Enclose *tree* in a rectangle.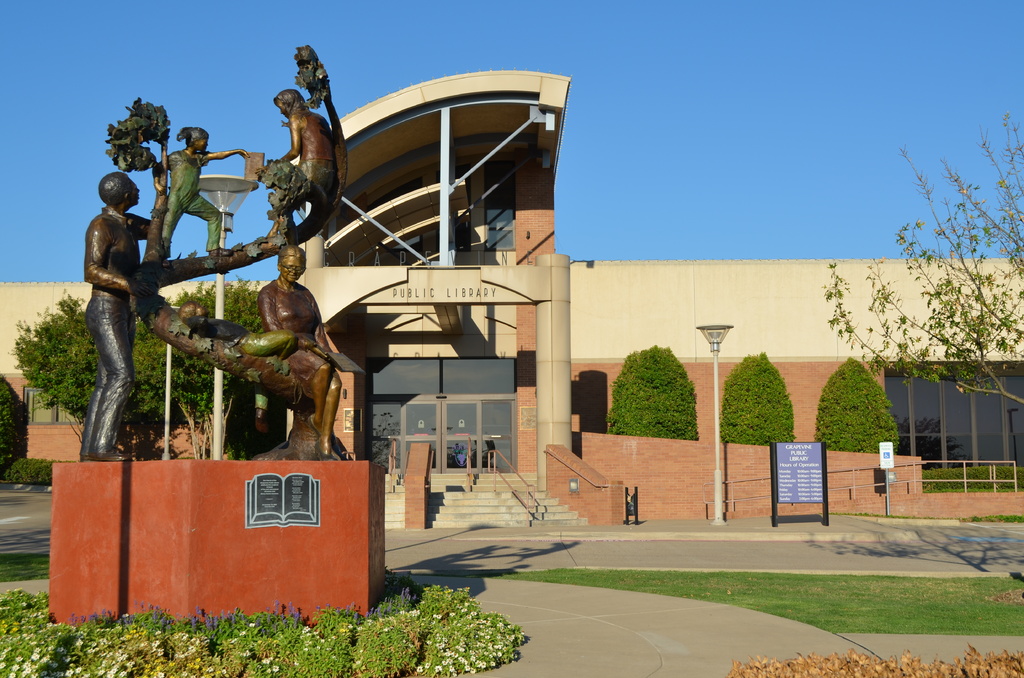
(left=815, top=357, right=902, bottom=453).
